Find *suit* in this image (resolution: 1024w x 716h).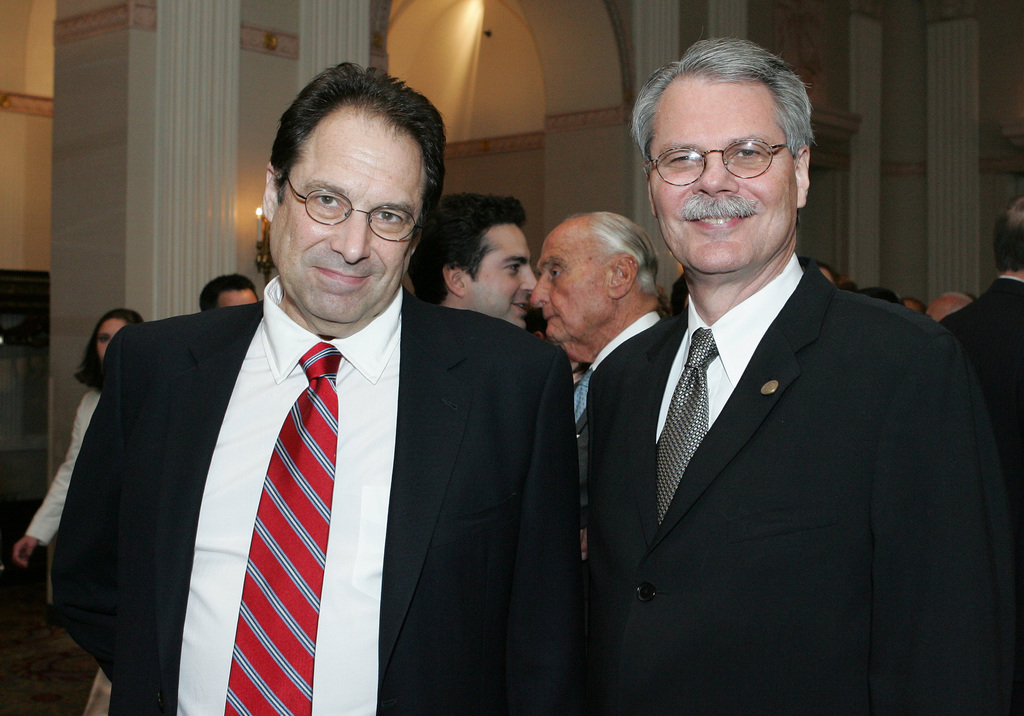
938/271/1023/558.
